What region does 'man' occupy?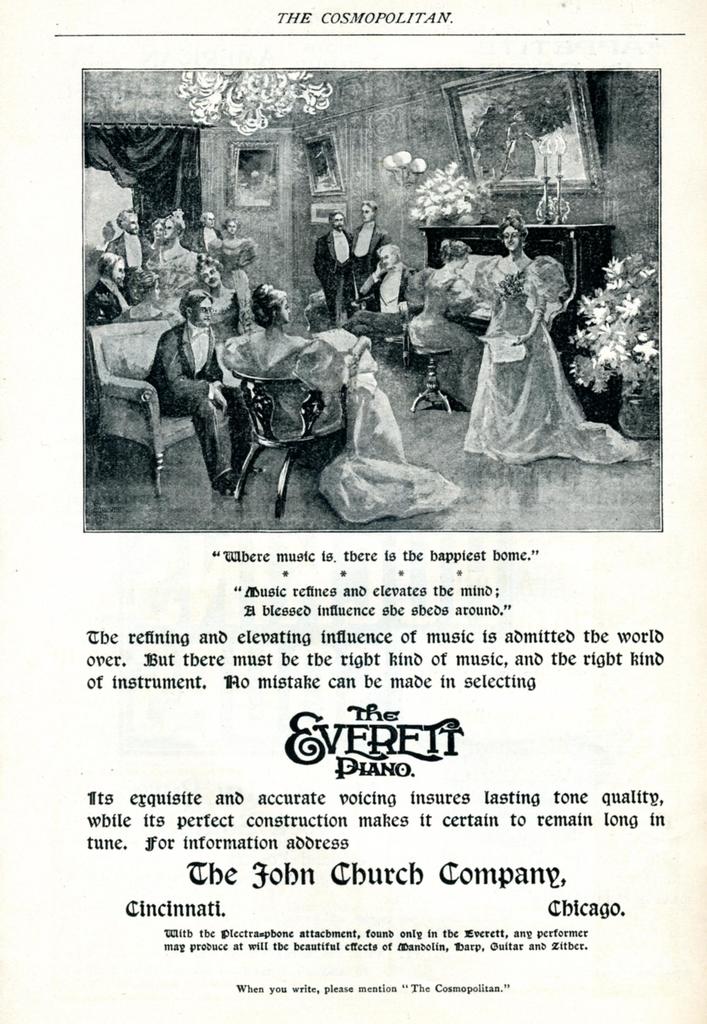
select_region(104, 204, 143, 277).
